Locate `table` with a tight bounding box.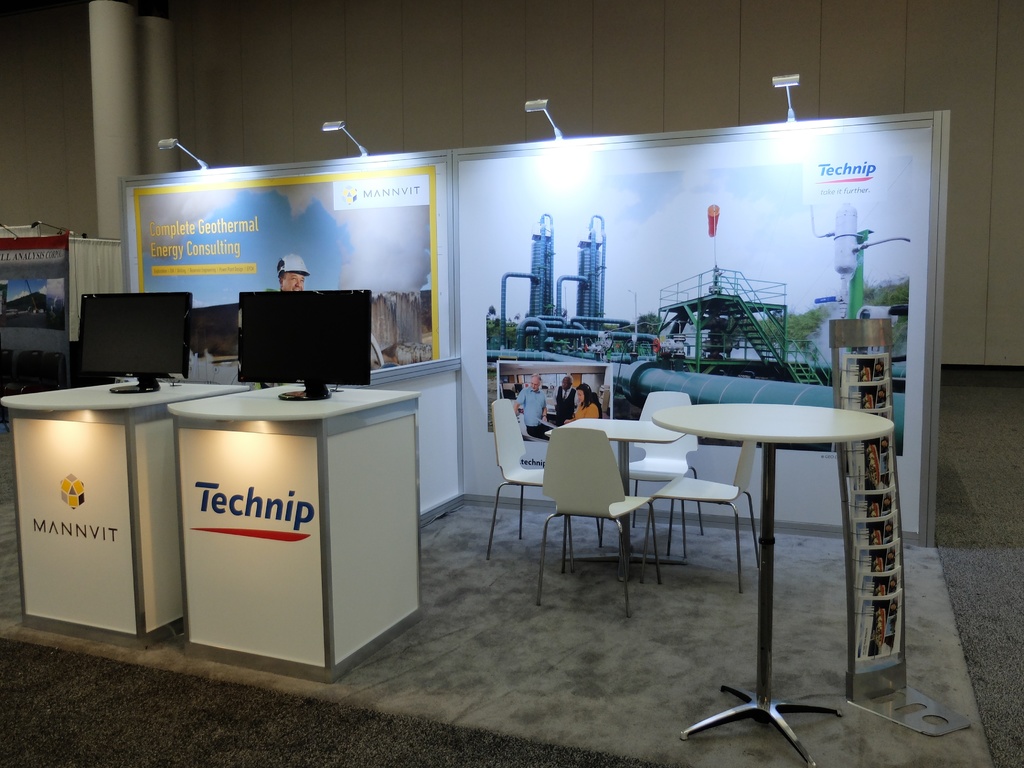
region(621, 392, 907, 721).
